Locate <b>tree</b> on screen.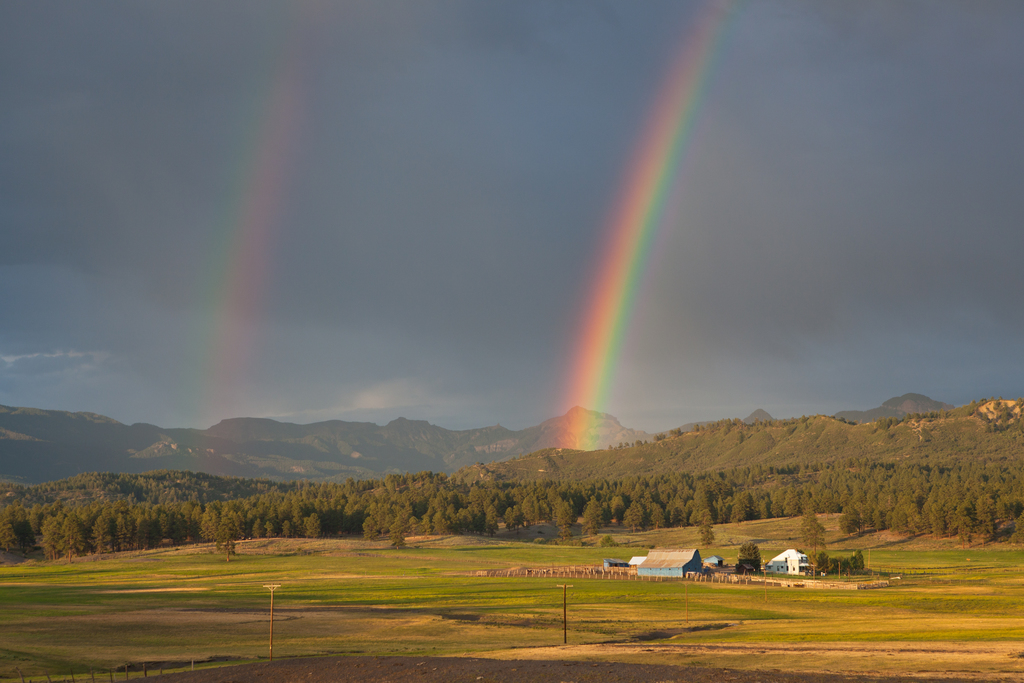
On screen at 655 432 665 443.
